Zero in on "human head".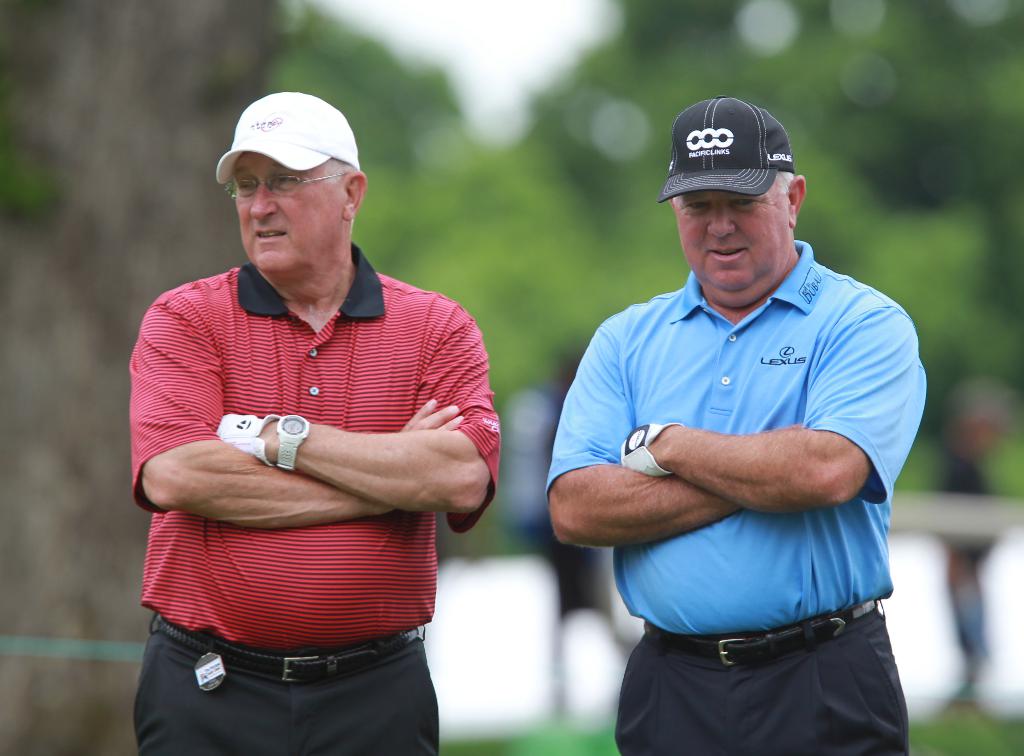
Zeroed in: region(236, 92, 366, 291).
